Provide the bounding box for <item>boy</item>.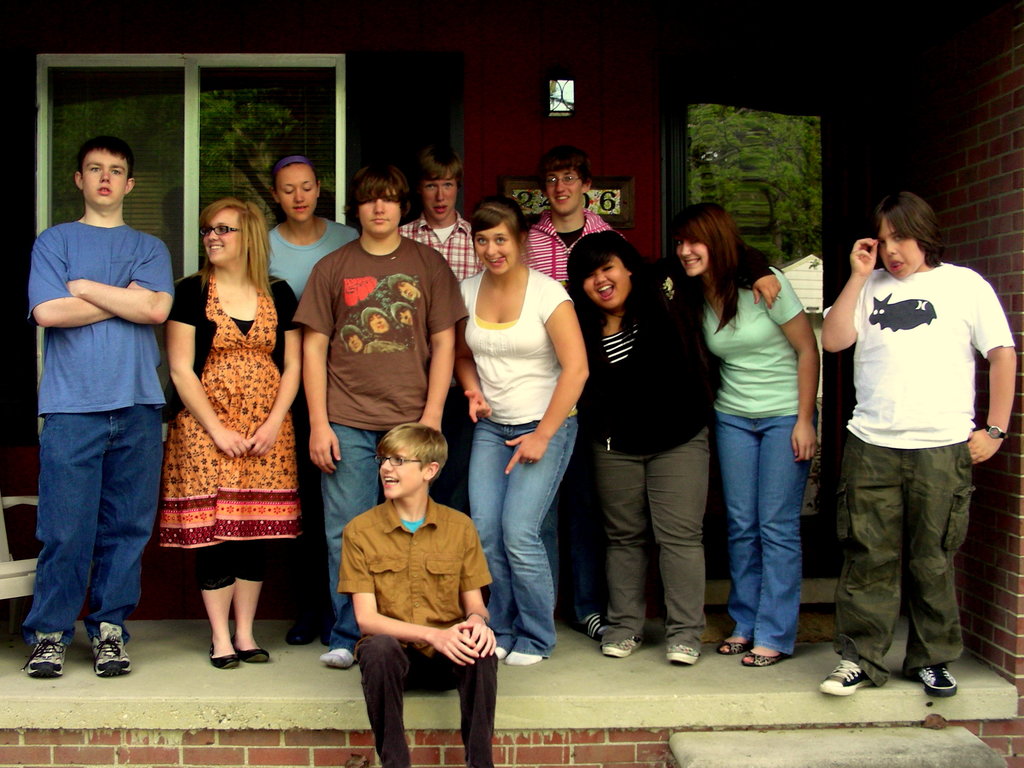
pyautogui.locateOnScreen(399, 144, 484, 511).
